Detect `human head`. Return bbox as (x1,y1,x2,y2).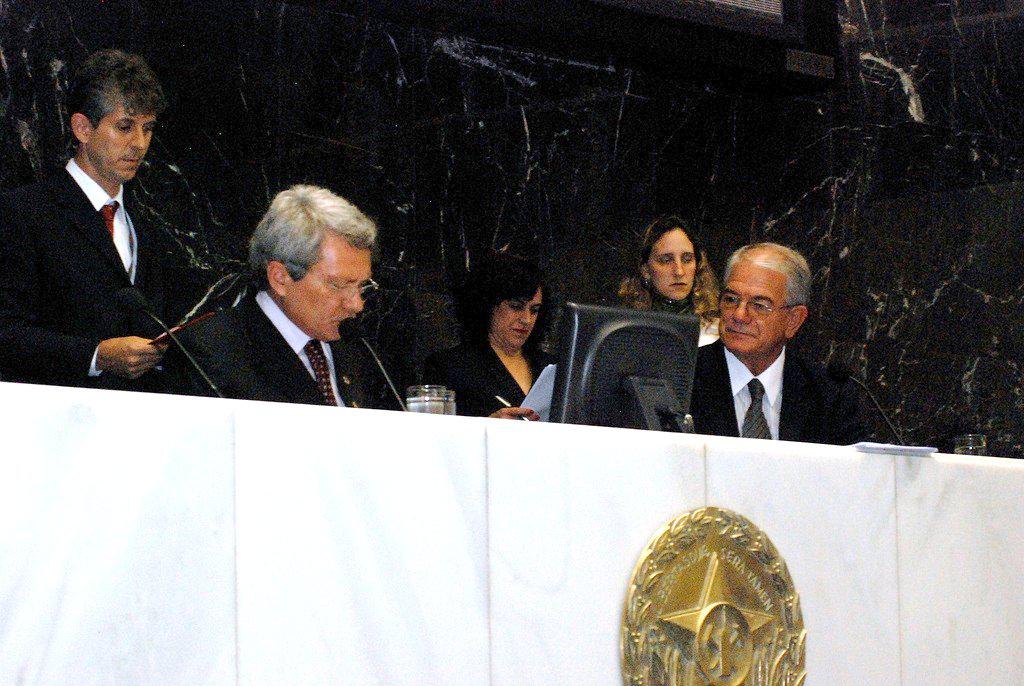
(638,215,702,303).
